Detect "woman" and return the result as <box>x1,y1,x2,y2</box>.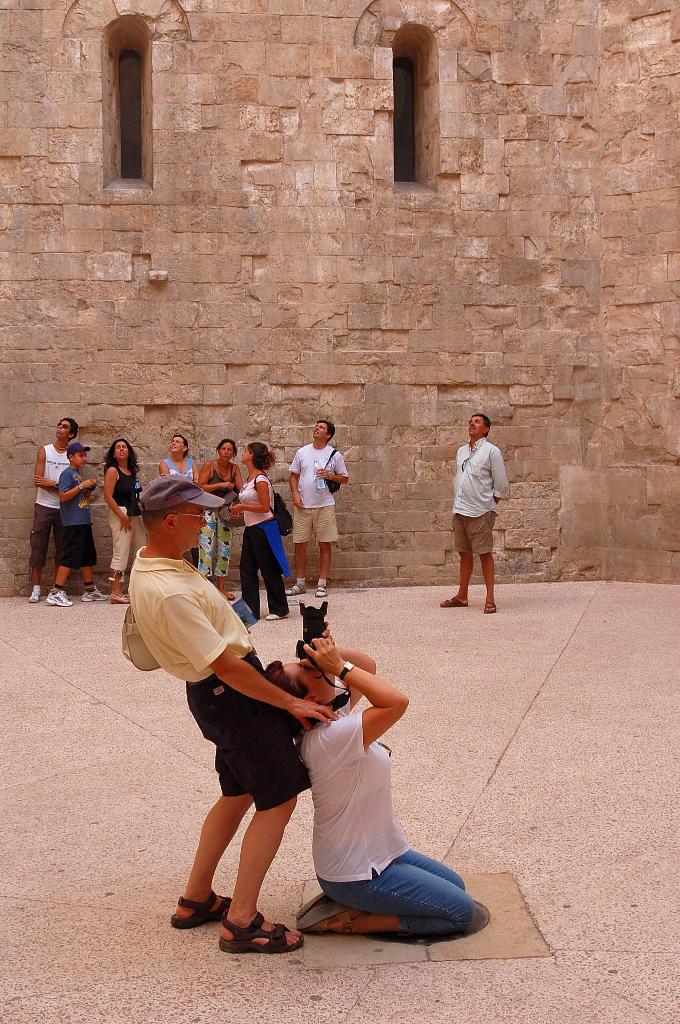
<box>230,442,291,624</box>.
